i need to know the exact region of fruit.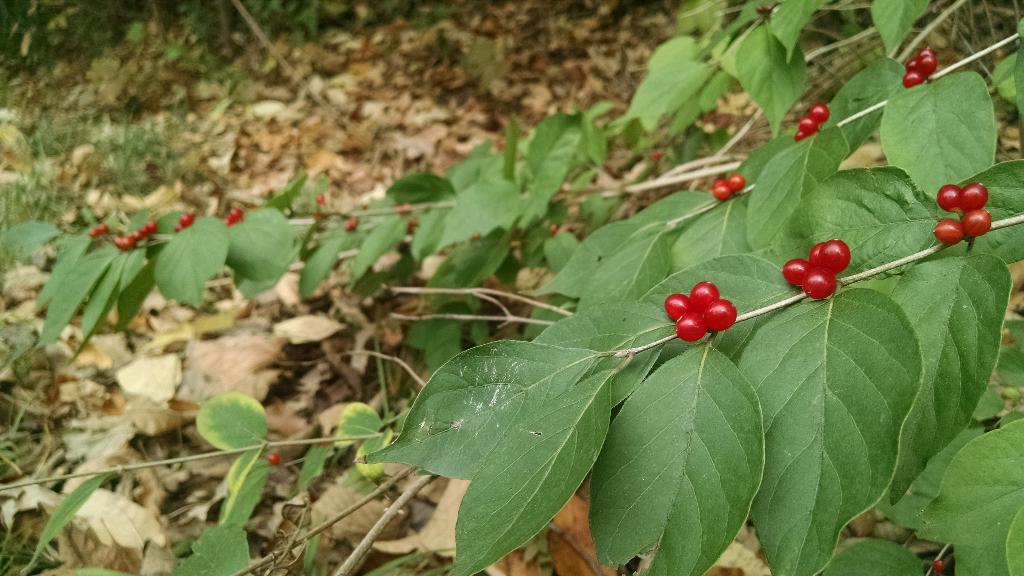
Region: [267,451,281,468].
